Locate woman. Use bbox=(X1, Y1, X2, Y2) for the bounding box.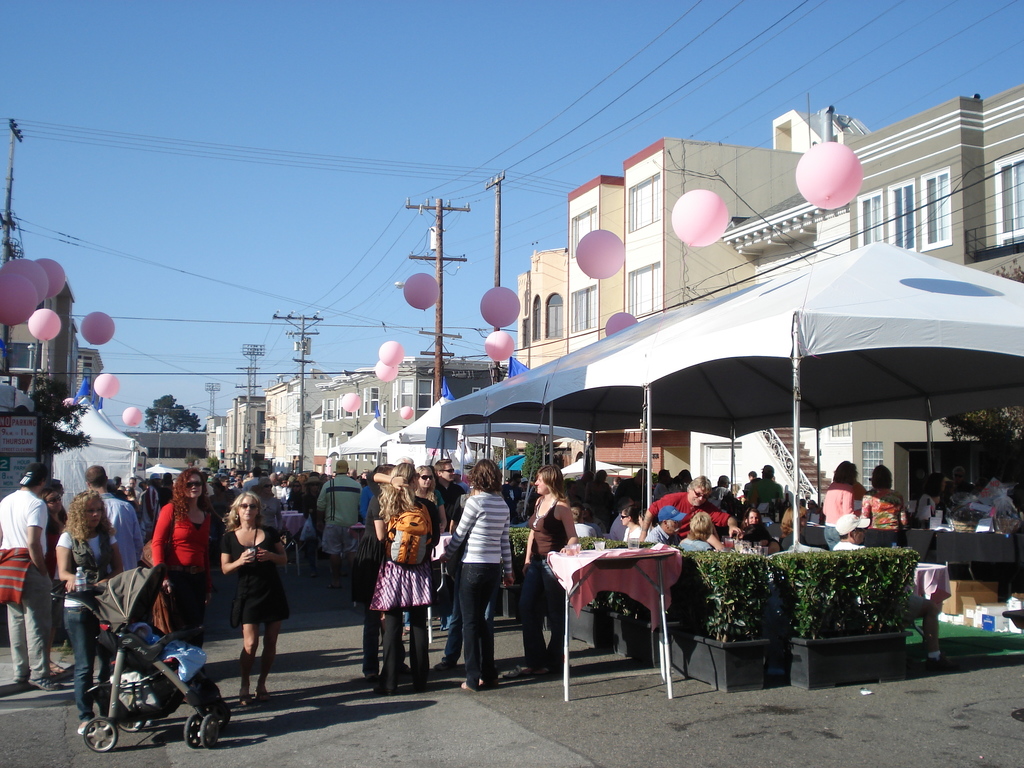
bbox=(149, 467, 212, 703).
